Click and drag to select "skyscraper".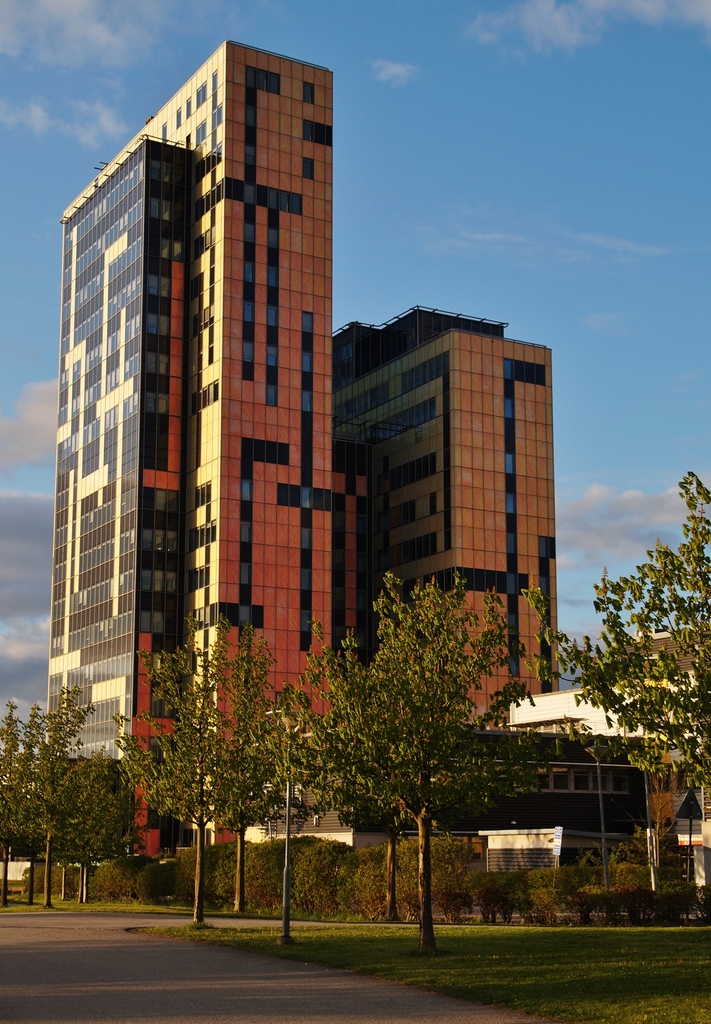
Selection: 352/302/550/736.
